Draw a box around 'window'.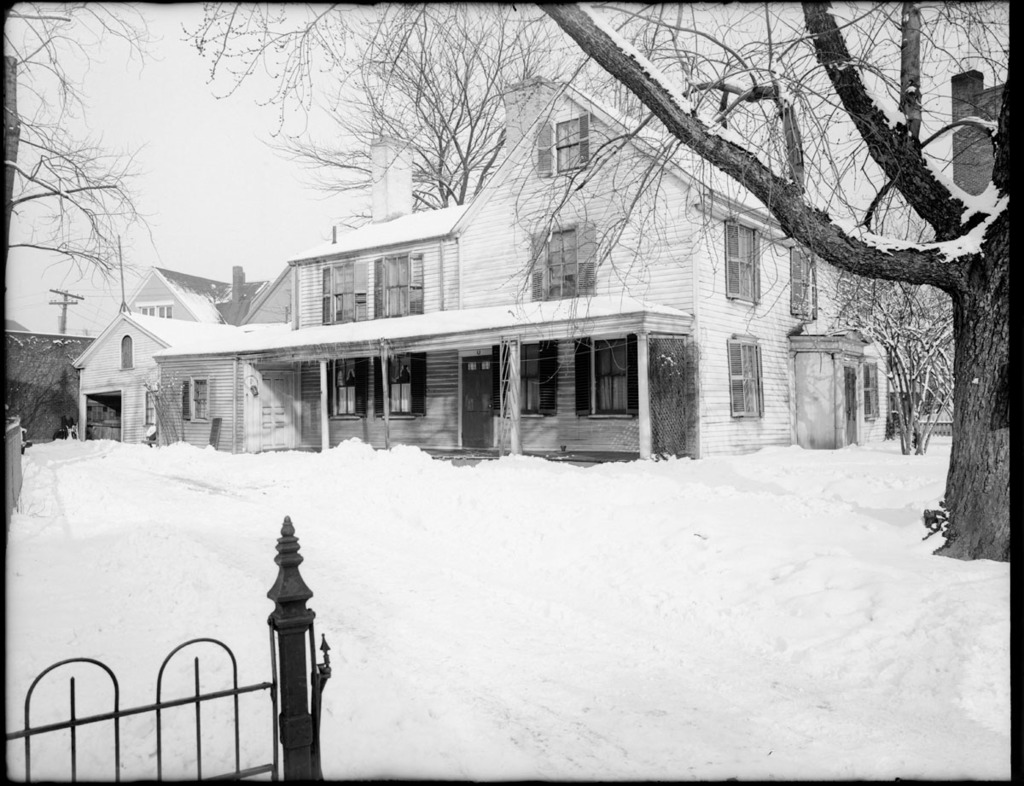
box(486, 338, 561, 423).
